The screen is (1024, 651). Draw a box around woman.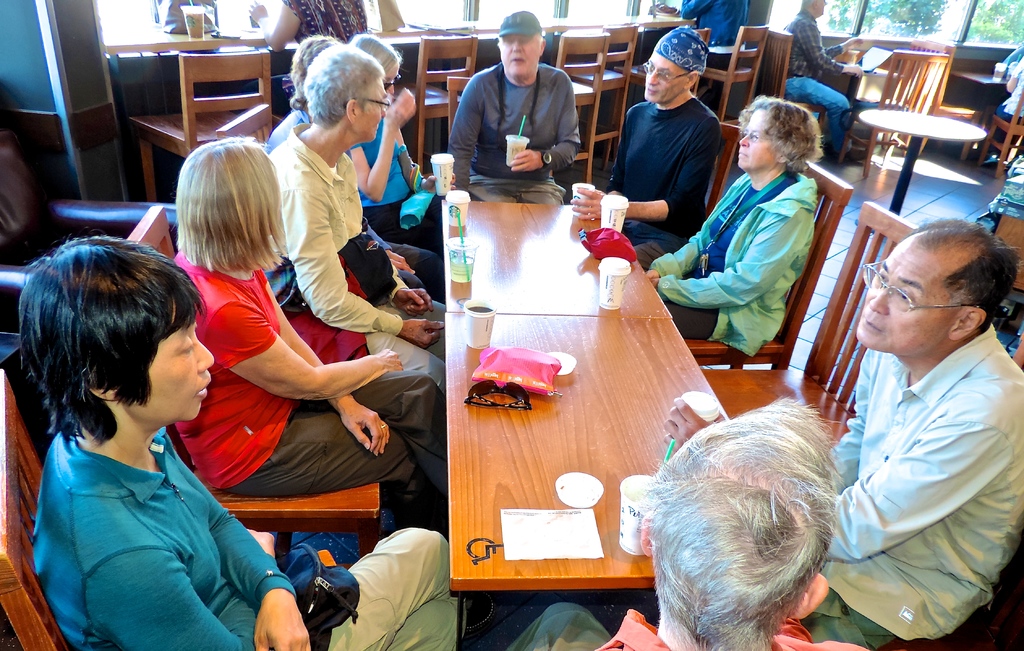
x1=659 y1=84 x2=847 y2=365.
